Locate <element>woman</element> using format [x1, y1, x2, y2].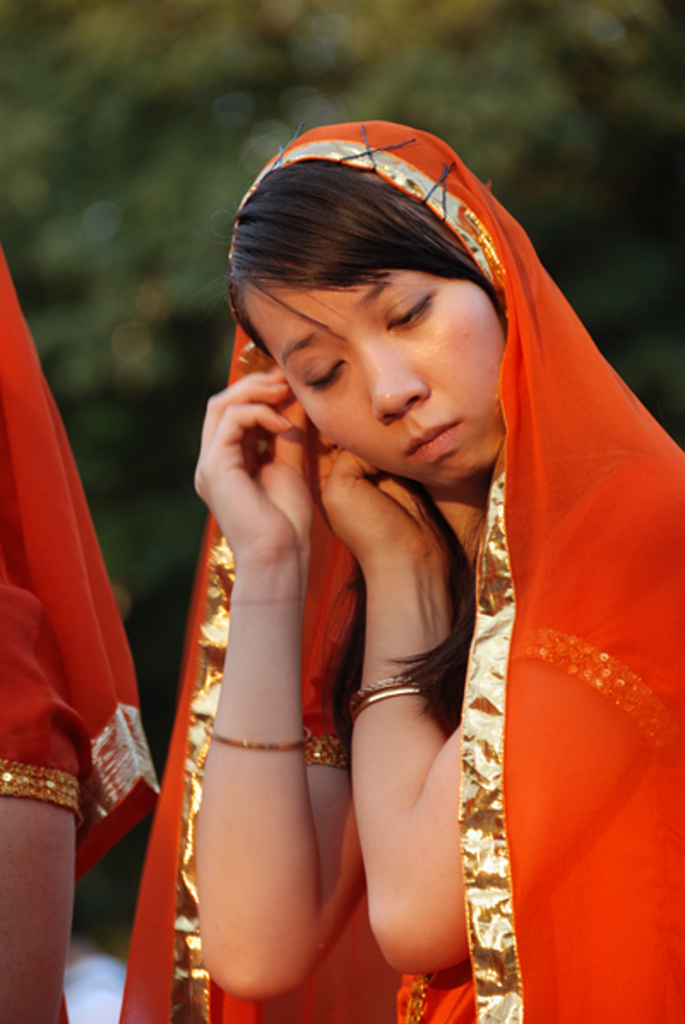
[113, 111, 658, 1009].
